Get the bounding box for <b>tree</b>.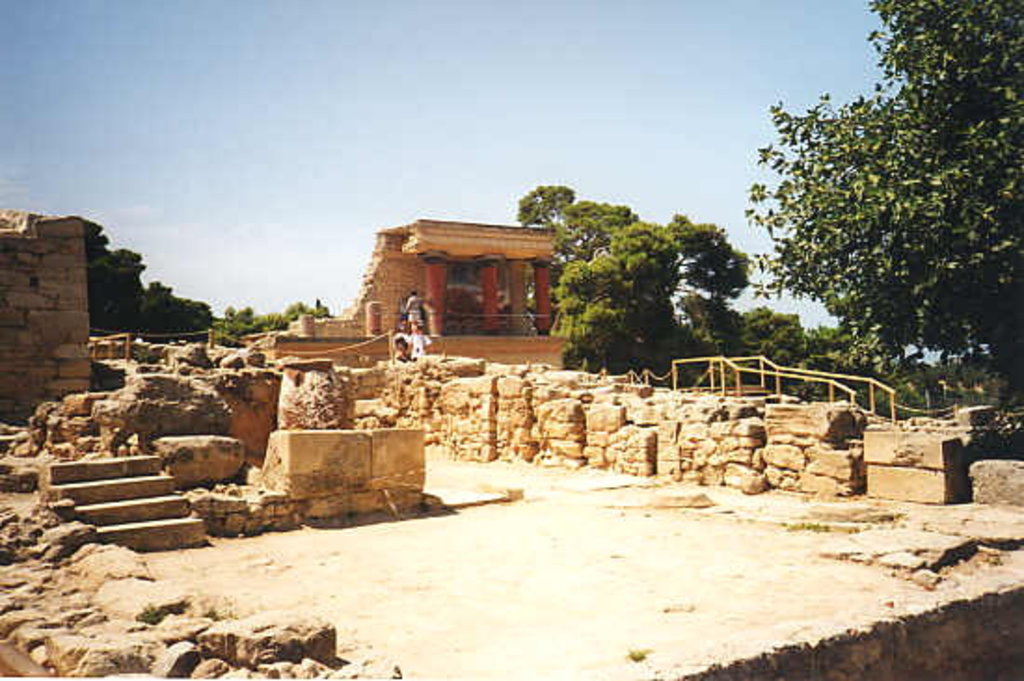
[x1=786, y1=316, x2=858, y2=387].
